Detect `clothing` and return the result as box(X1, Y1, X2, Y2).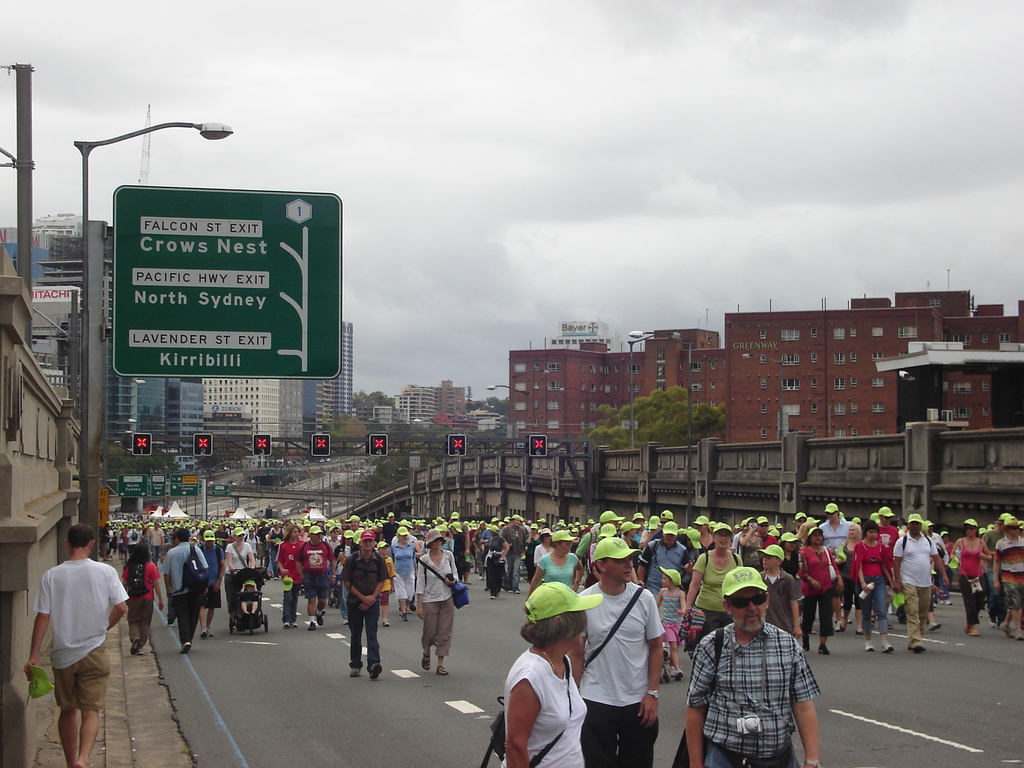
box(122, 513, 1023, 767).
